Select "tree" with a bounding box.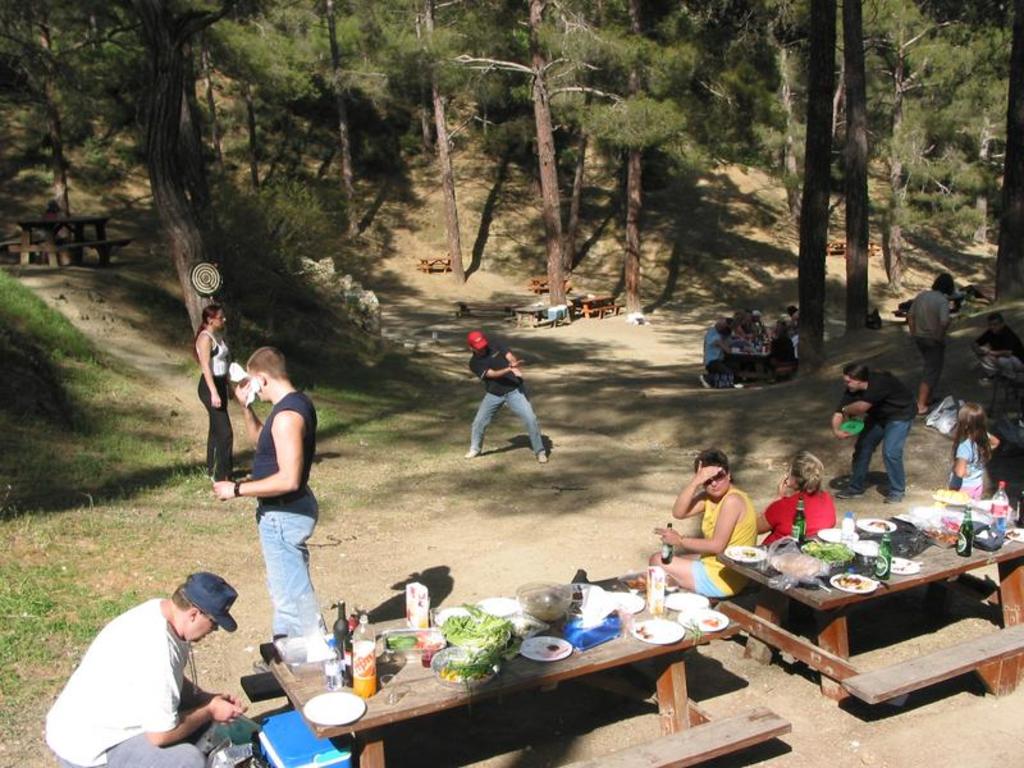
<bbox>0, 0, 374, 370</bbox>.
